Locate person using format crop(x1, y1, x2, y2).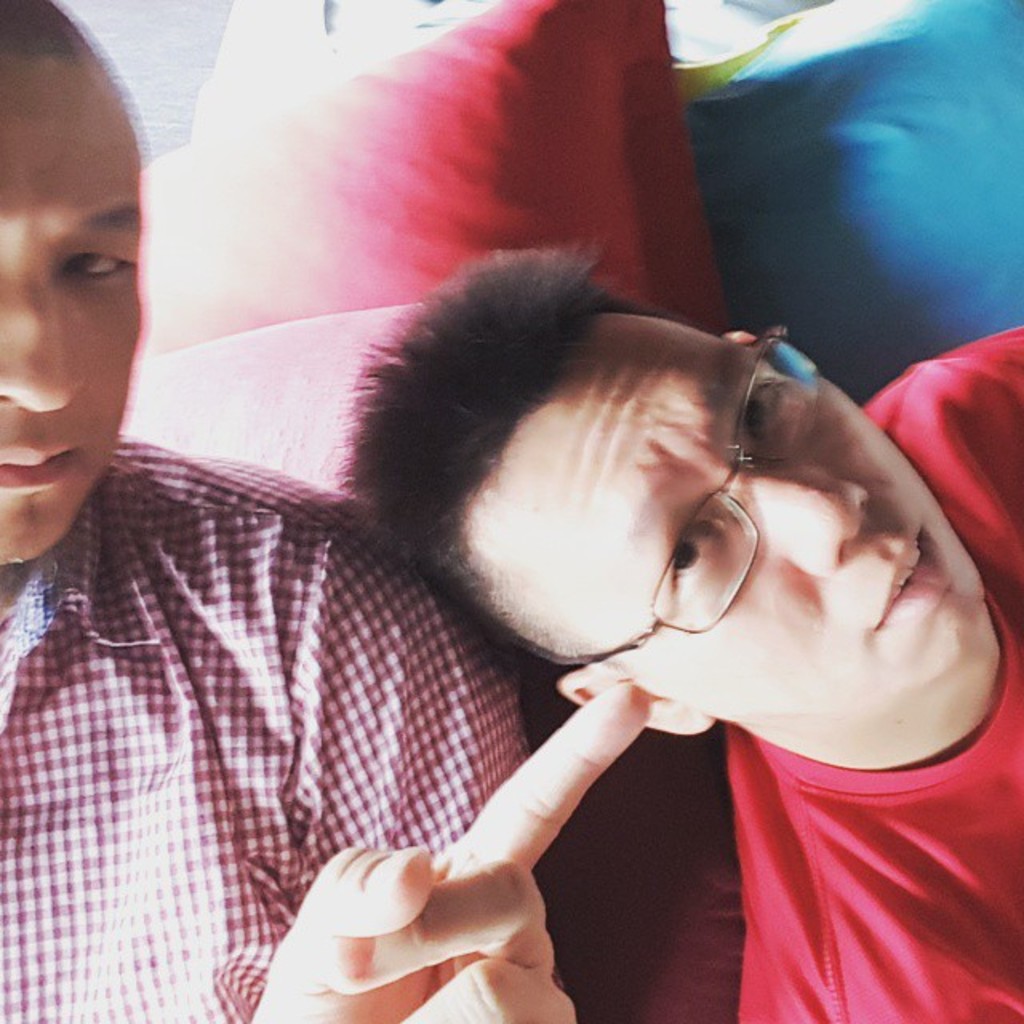
crop(334, 235, 1022, 1022).
